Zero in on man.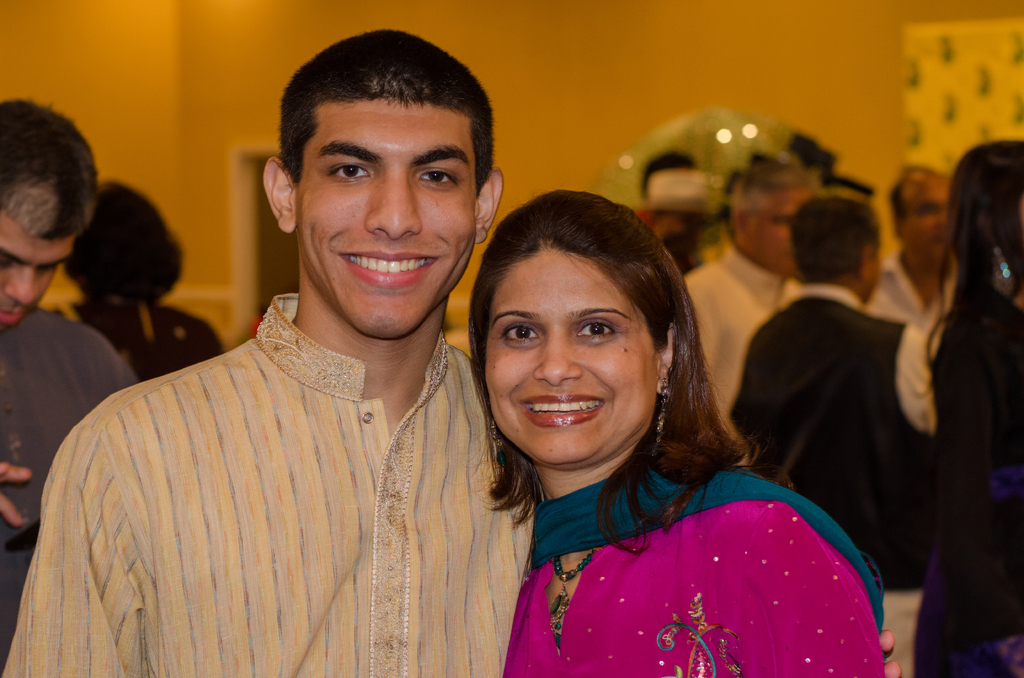
Zeroed in: select_region(0, 102, 136, 664).
